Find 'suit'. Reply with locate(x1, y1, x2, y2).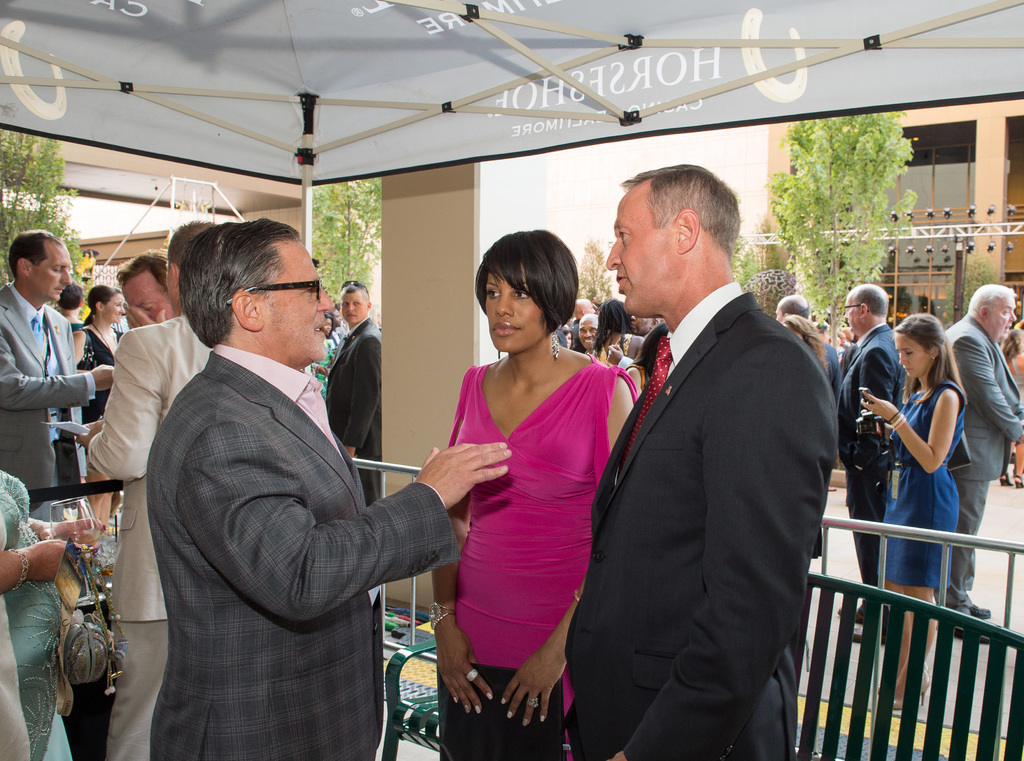
locate(824, 344, 843, 392).
